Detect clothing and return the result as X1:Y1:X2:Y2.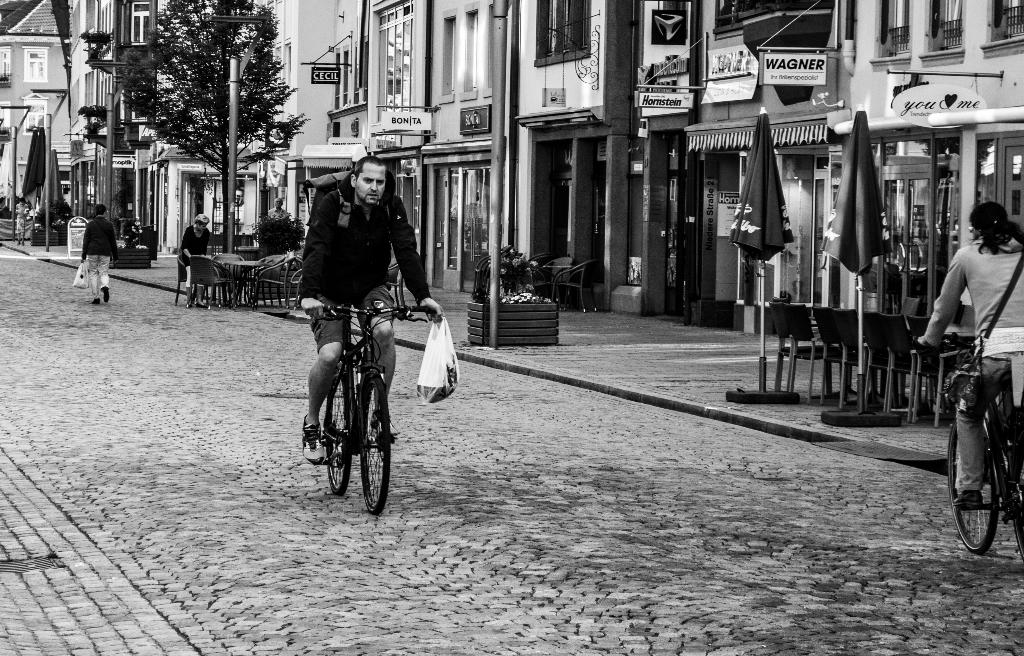
17:201:31:241.
